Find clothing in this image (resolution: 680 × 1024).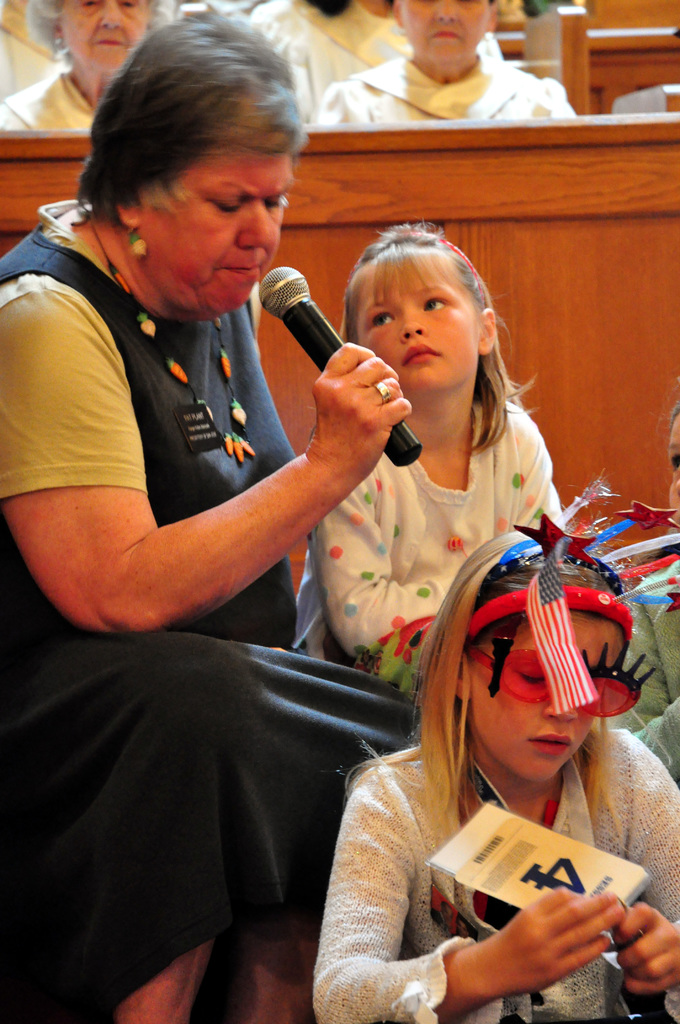
<box>314,723,679,1011</box>.
